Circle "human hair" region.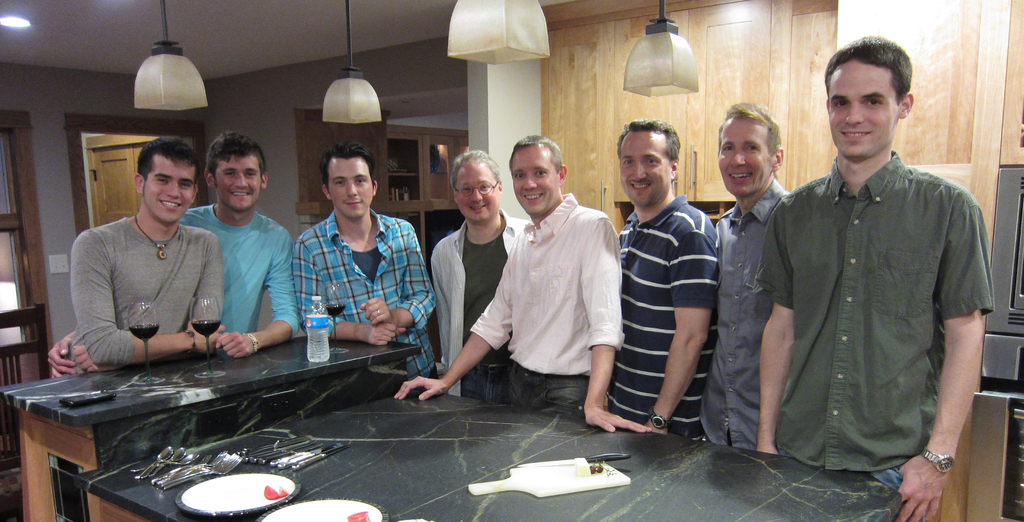
Region: rect(504, 134, 562, 178).
